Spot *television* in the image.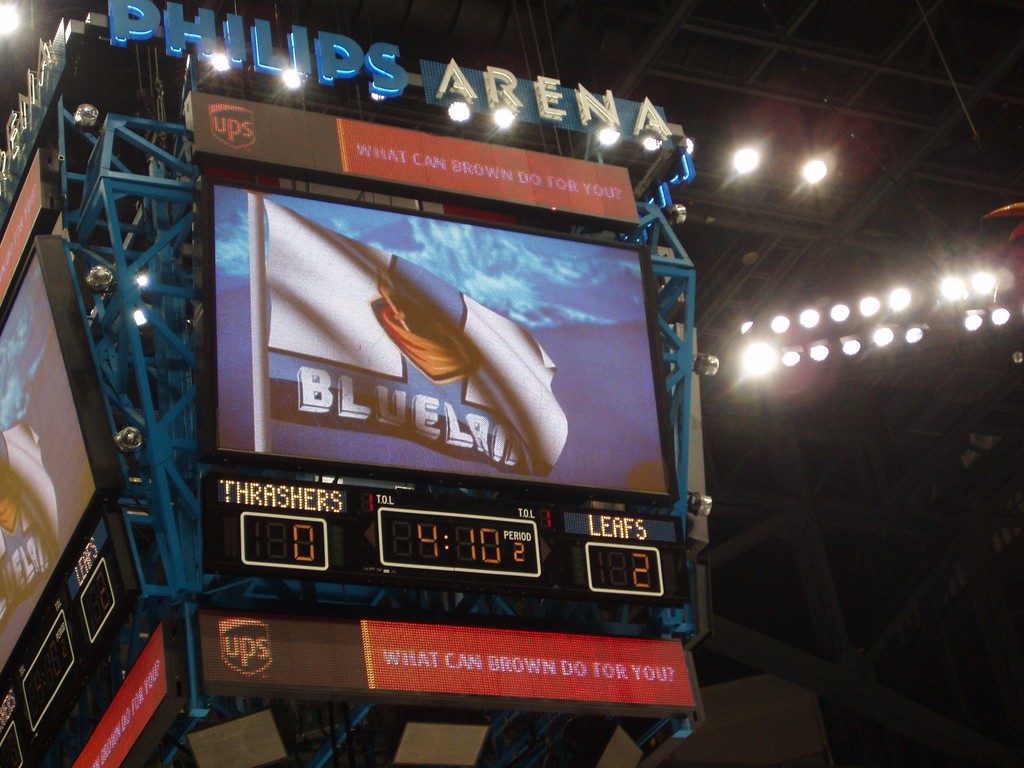
*television* found at <region>190, 159, 678, 498</region>.
